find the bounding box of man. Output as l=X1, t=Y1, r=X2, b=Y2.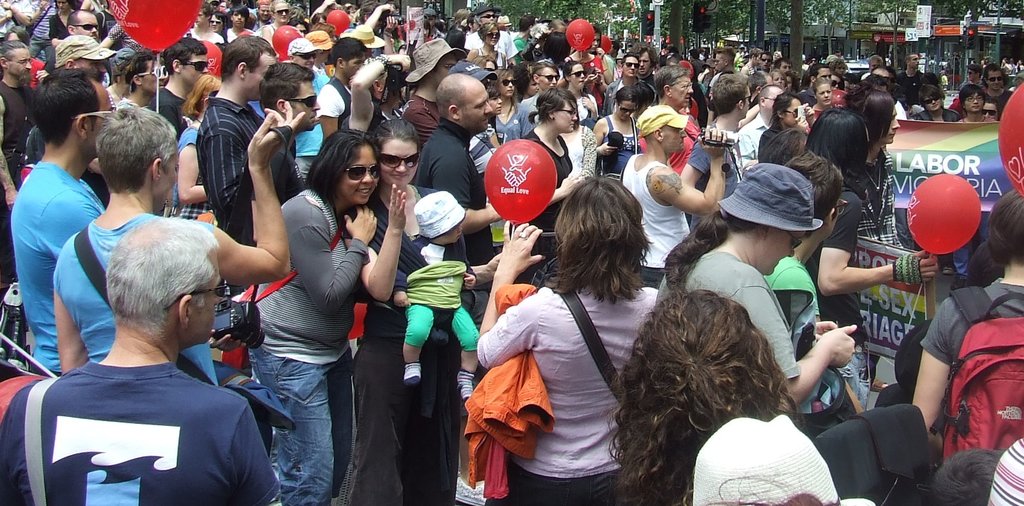
l=0, t=210, r=305, b=505.
